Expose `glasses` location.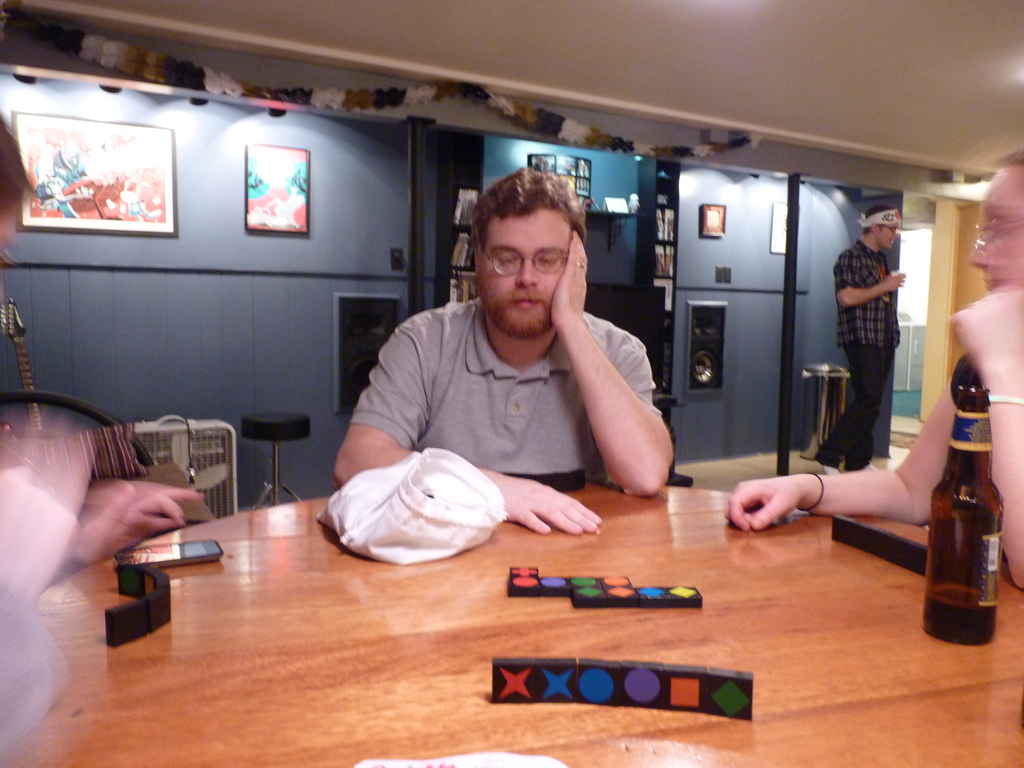
Exposed at [left=458, top=236, right=590, bottom=284].
